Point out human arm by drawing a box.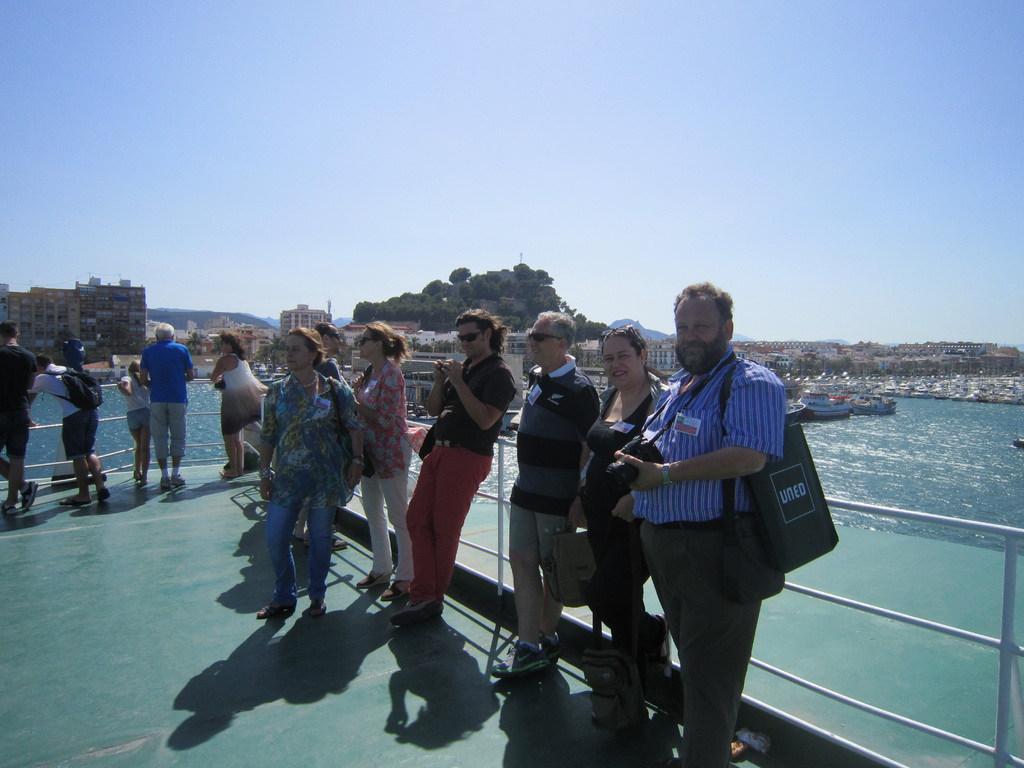
<box>173,338,204,388</box>.
